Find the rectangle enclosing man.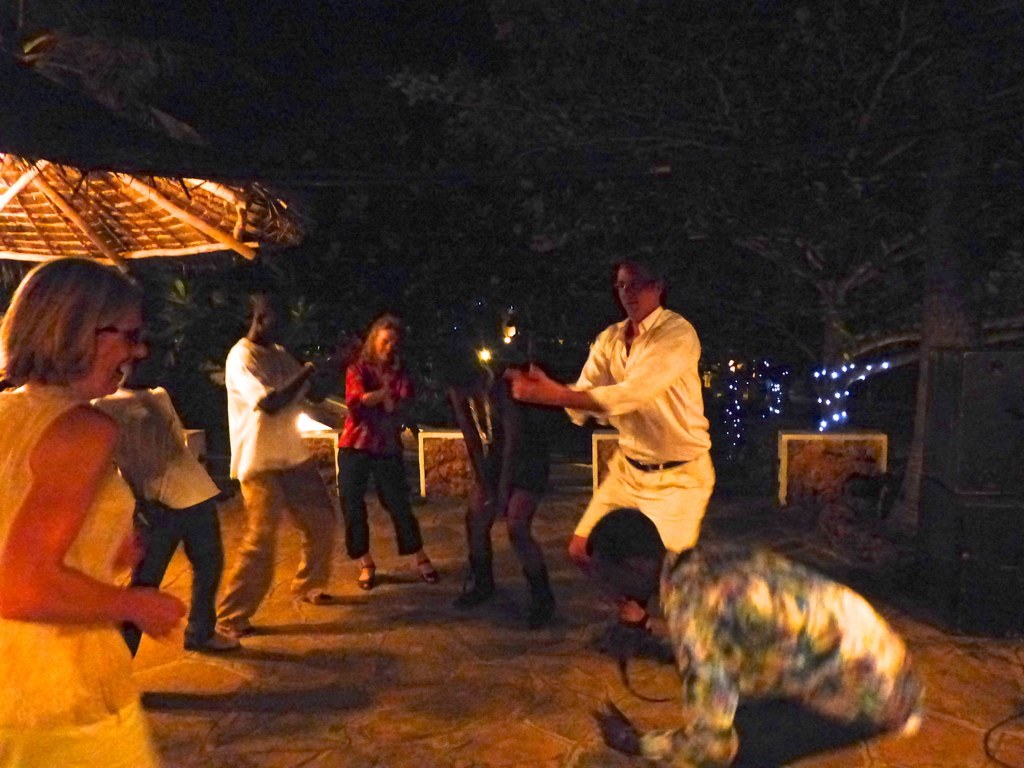
[x1=215, y1=293, x2=359, y2=642].
